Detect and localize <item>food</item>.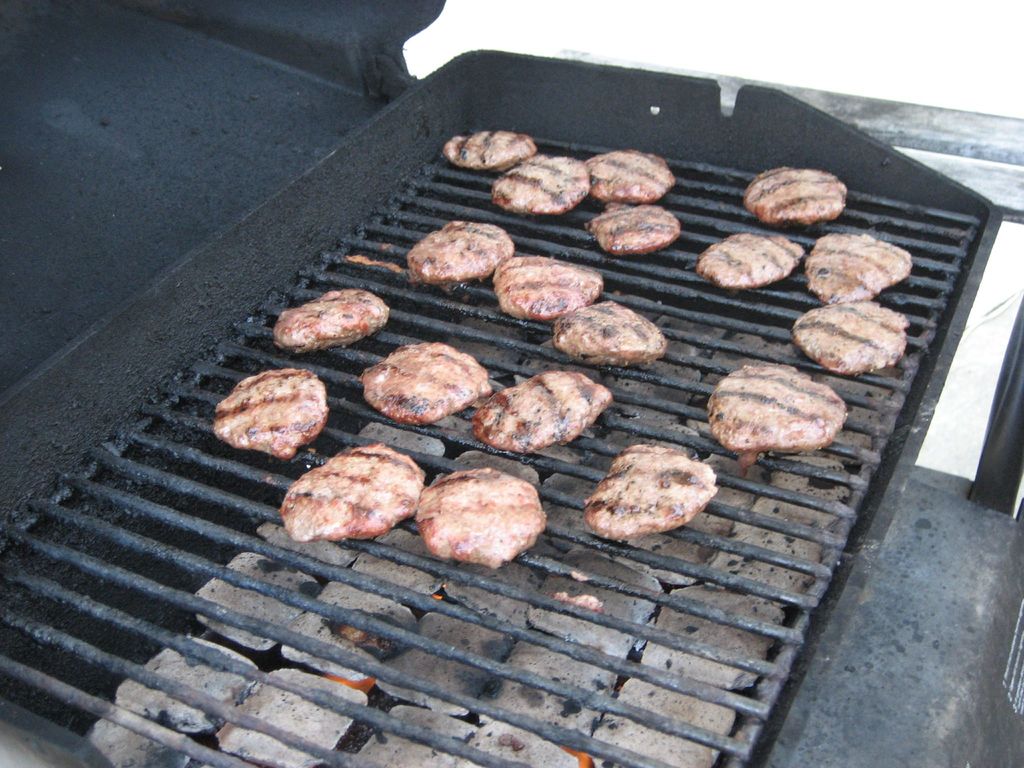
Localized at rect(212, 369, 332, 458).
